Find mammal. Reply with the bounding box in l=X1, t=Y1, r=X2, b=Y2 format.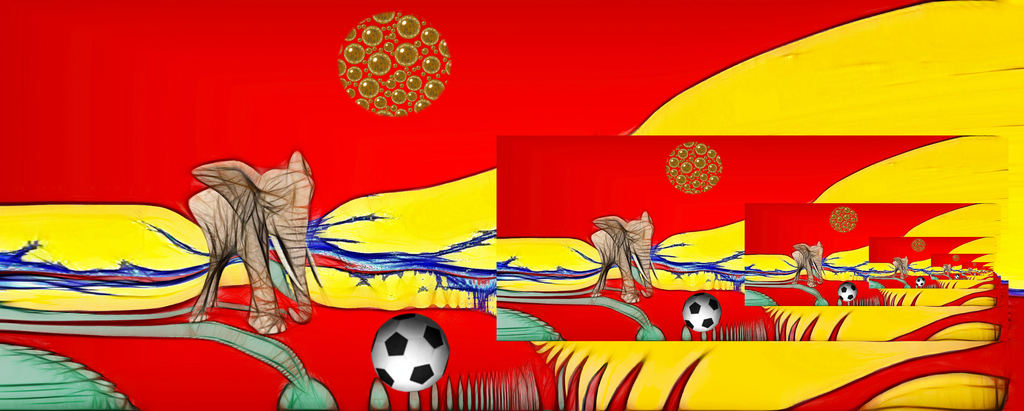
l=791, t=243, r=824, b=284.
